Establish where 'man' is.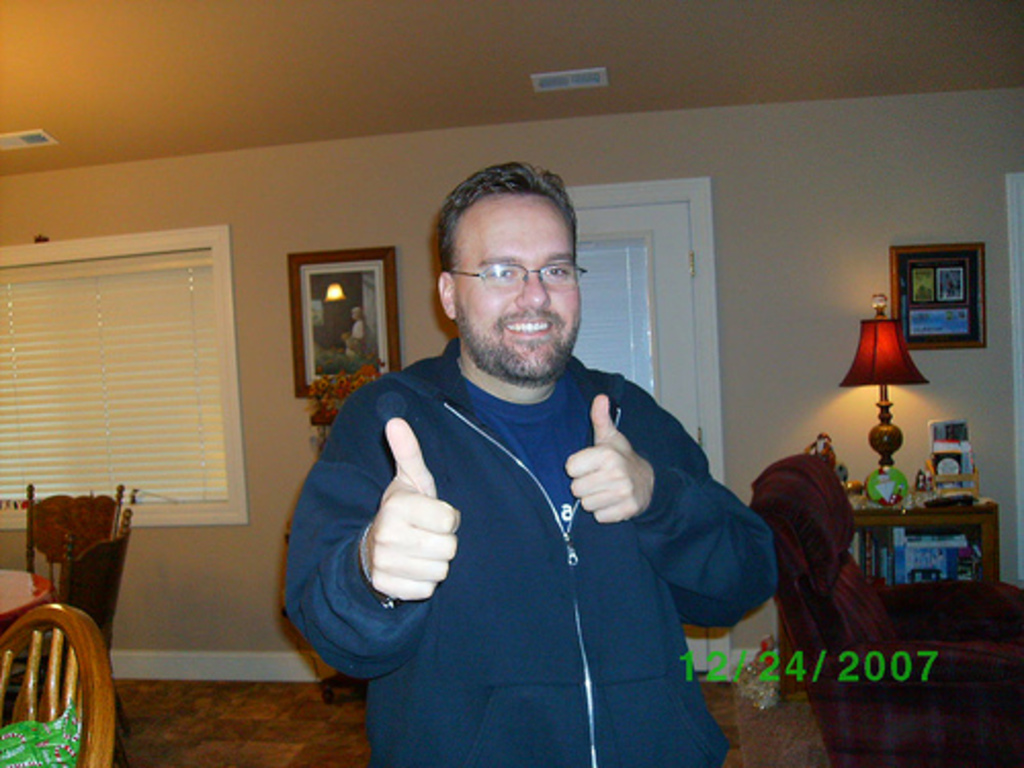
Established at 291,172,774,741.
